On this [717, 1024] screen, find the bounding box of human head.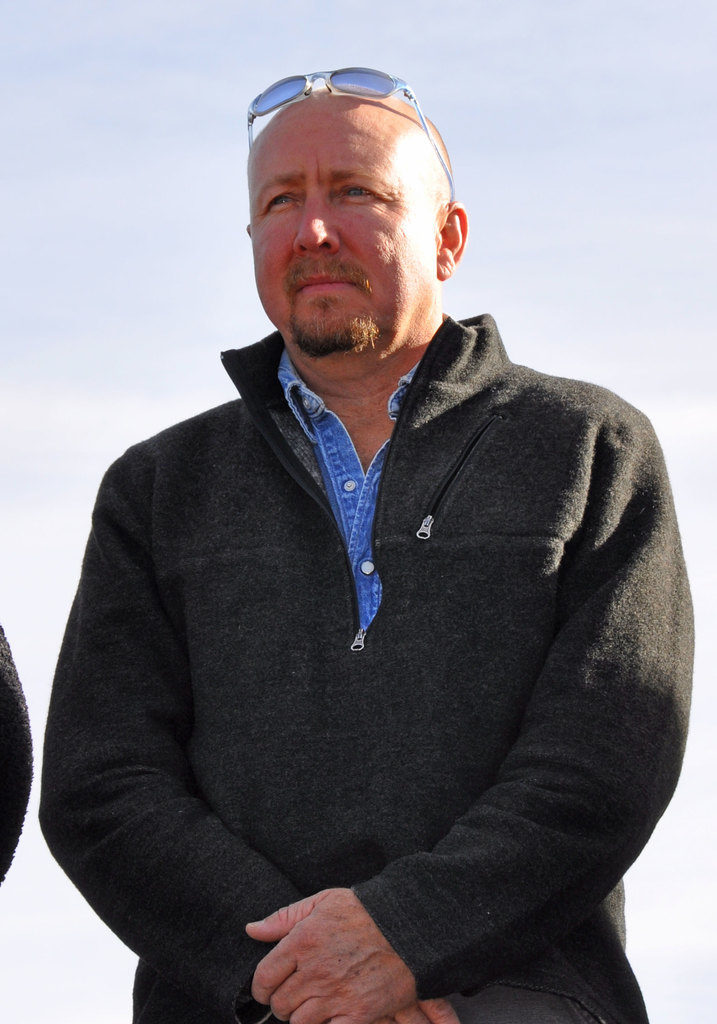
Bounding box: rect(238, 69, 471, 365).
